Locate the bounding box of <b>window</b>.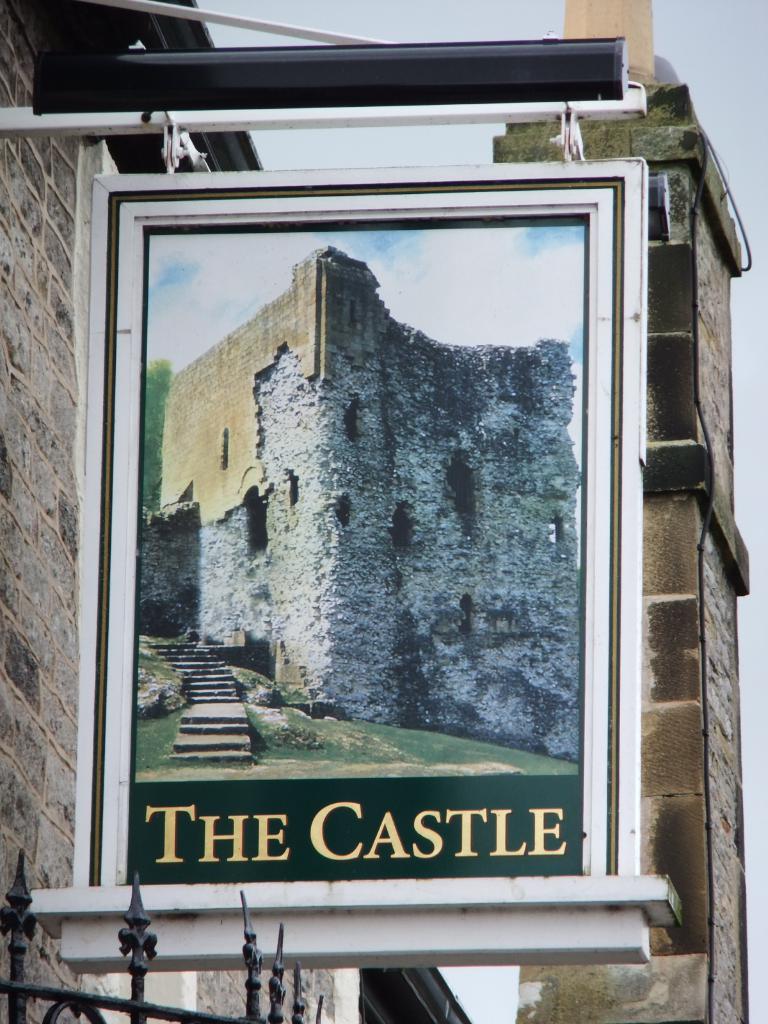
Bounding box: 288:472:300:512.
